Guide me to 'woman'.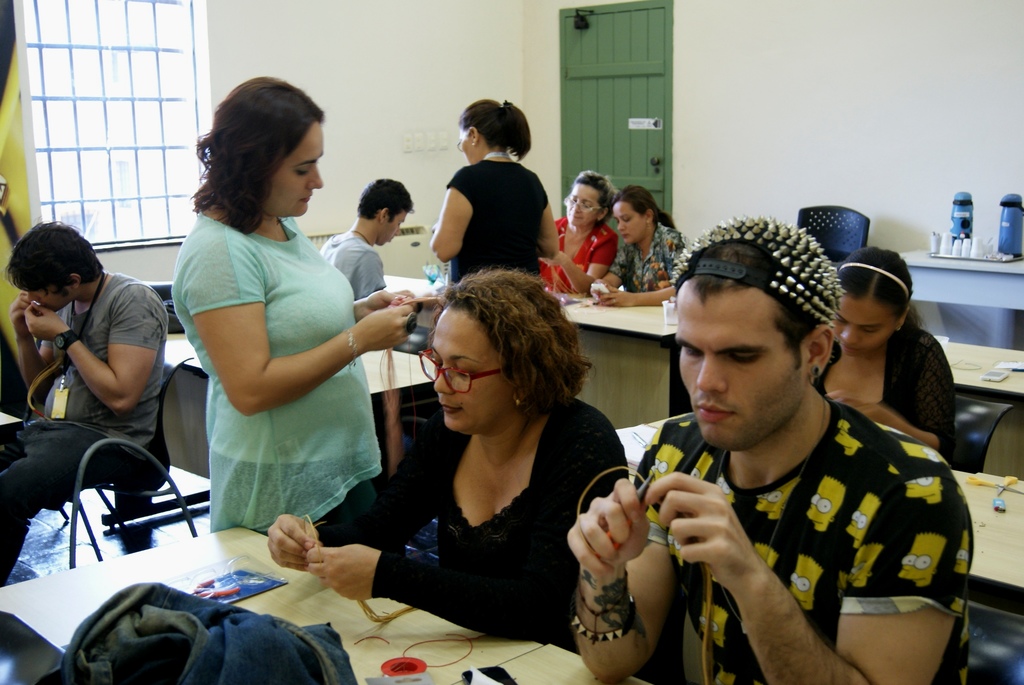
Guidance: detection(820, 253, 956, 456).
